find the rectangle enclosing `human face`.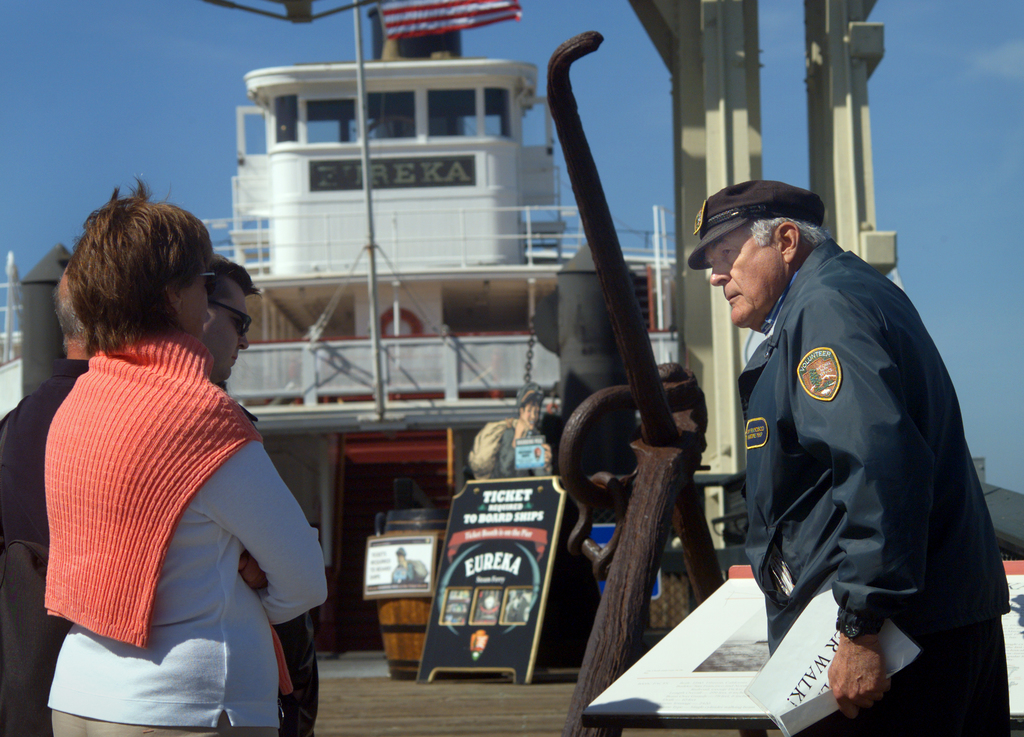
203:291:252:380.
